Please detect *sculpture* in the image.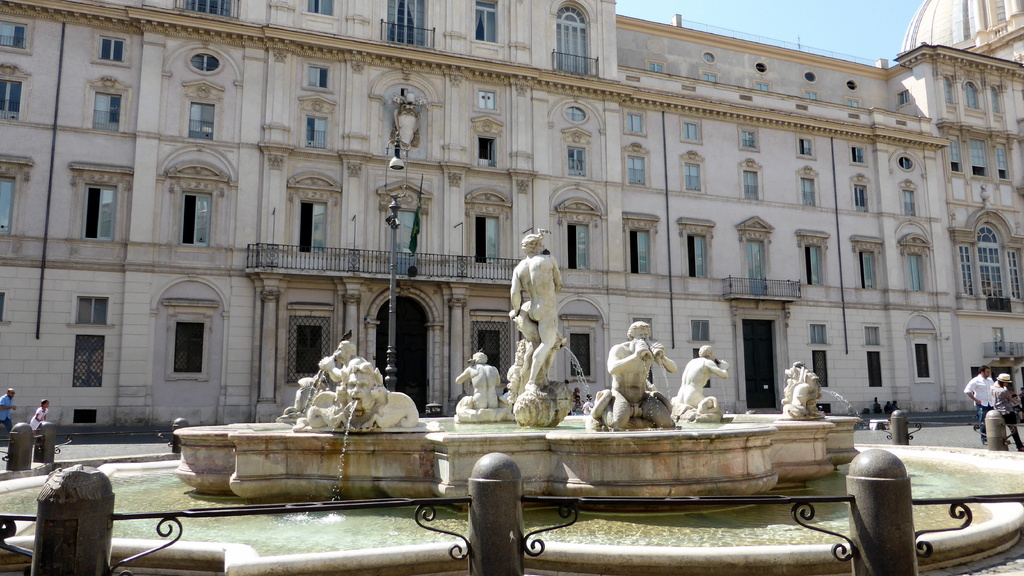
503, 218, 576, 404.
